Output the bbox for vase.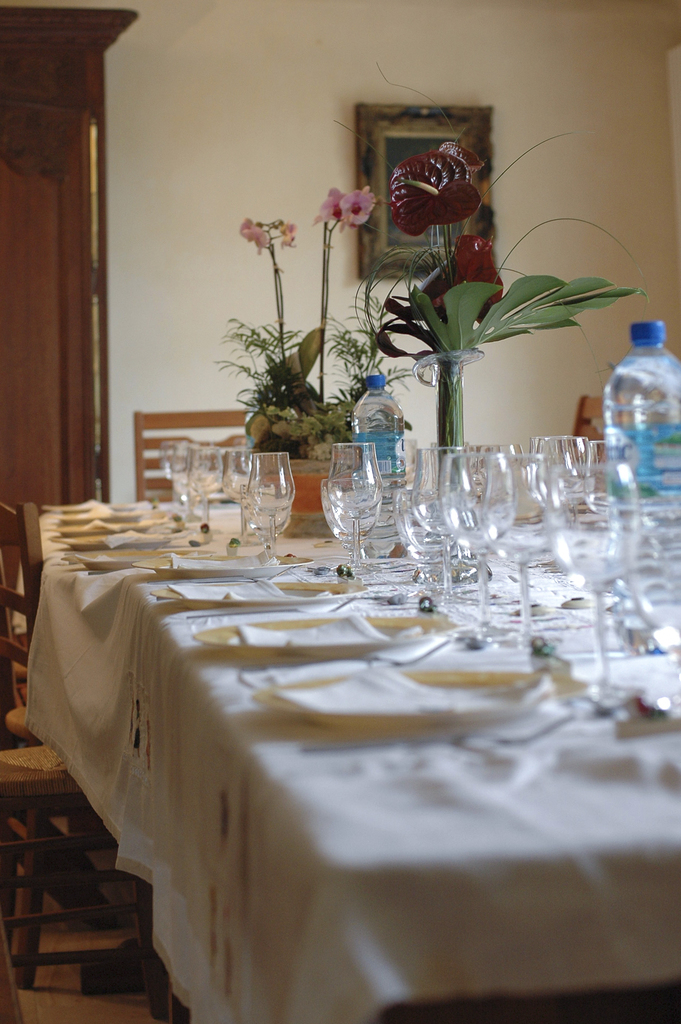
region(409, 342, 483, 494).
